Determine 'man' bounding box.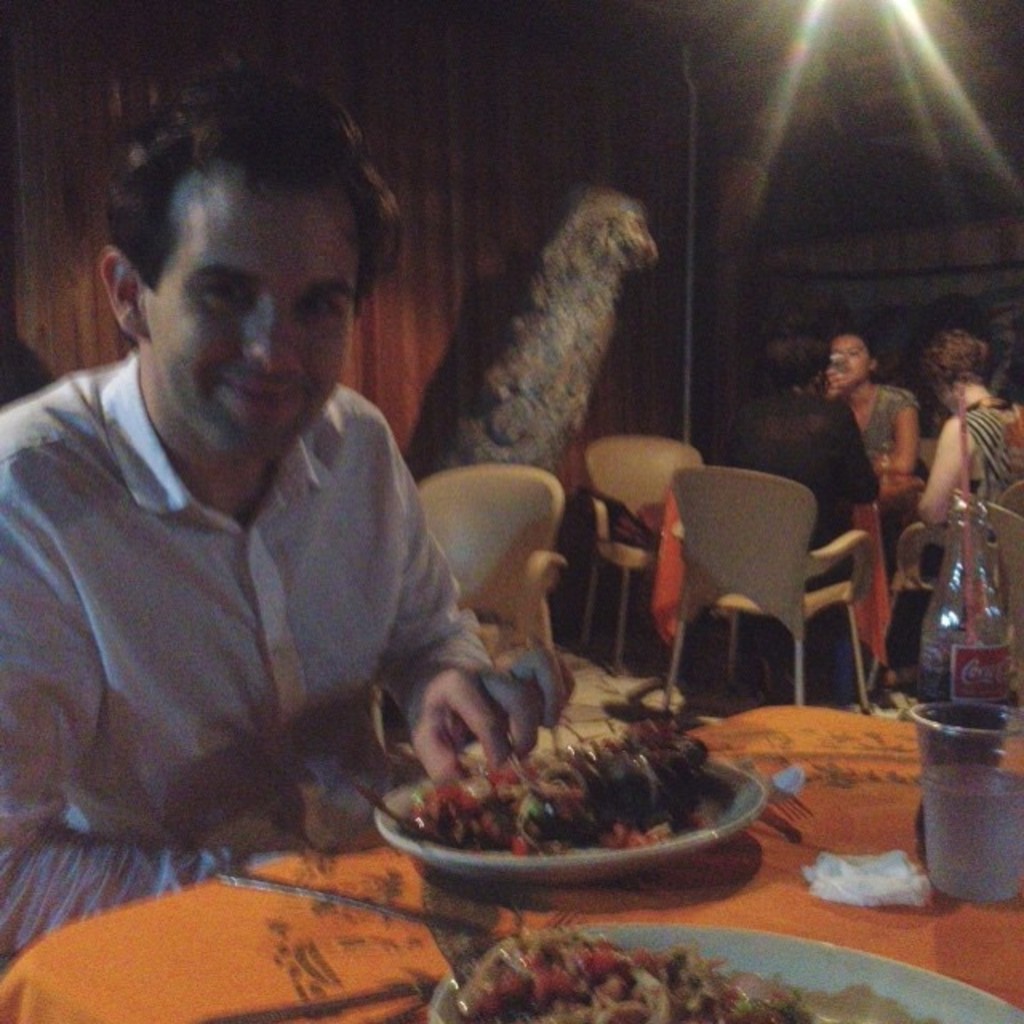
Determined: 704/336/894/718.
